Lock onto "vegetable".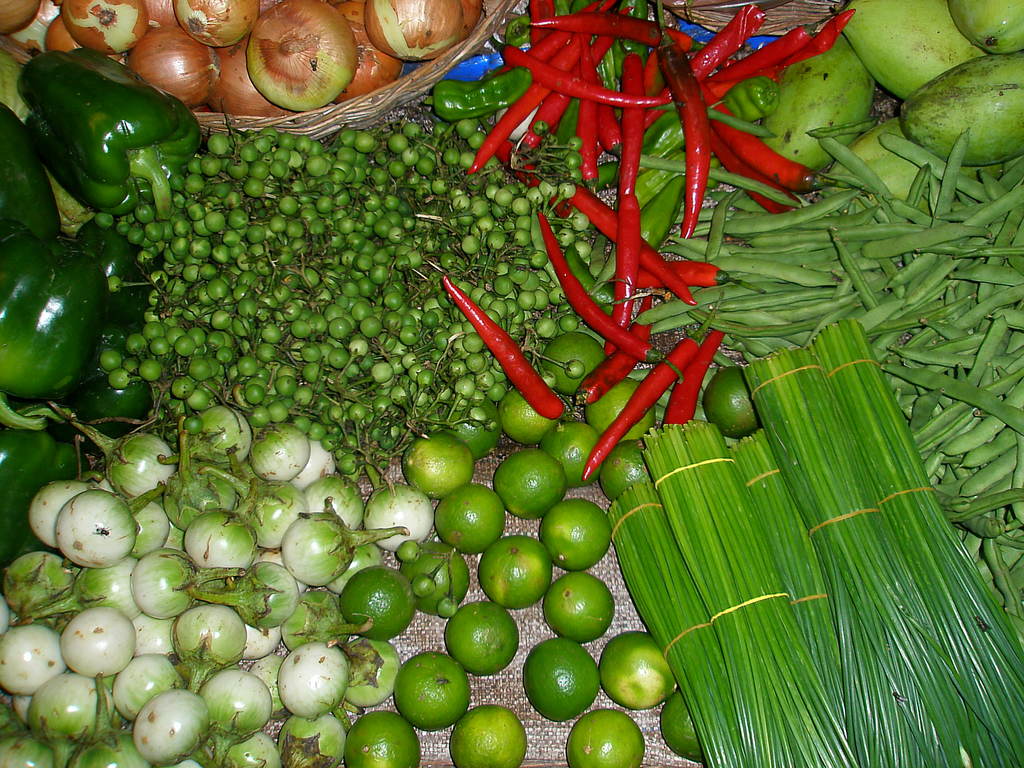
Locked: rect(448, 600, 521, 676).
